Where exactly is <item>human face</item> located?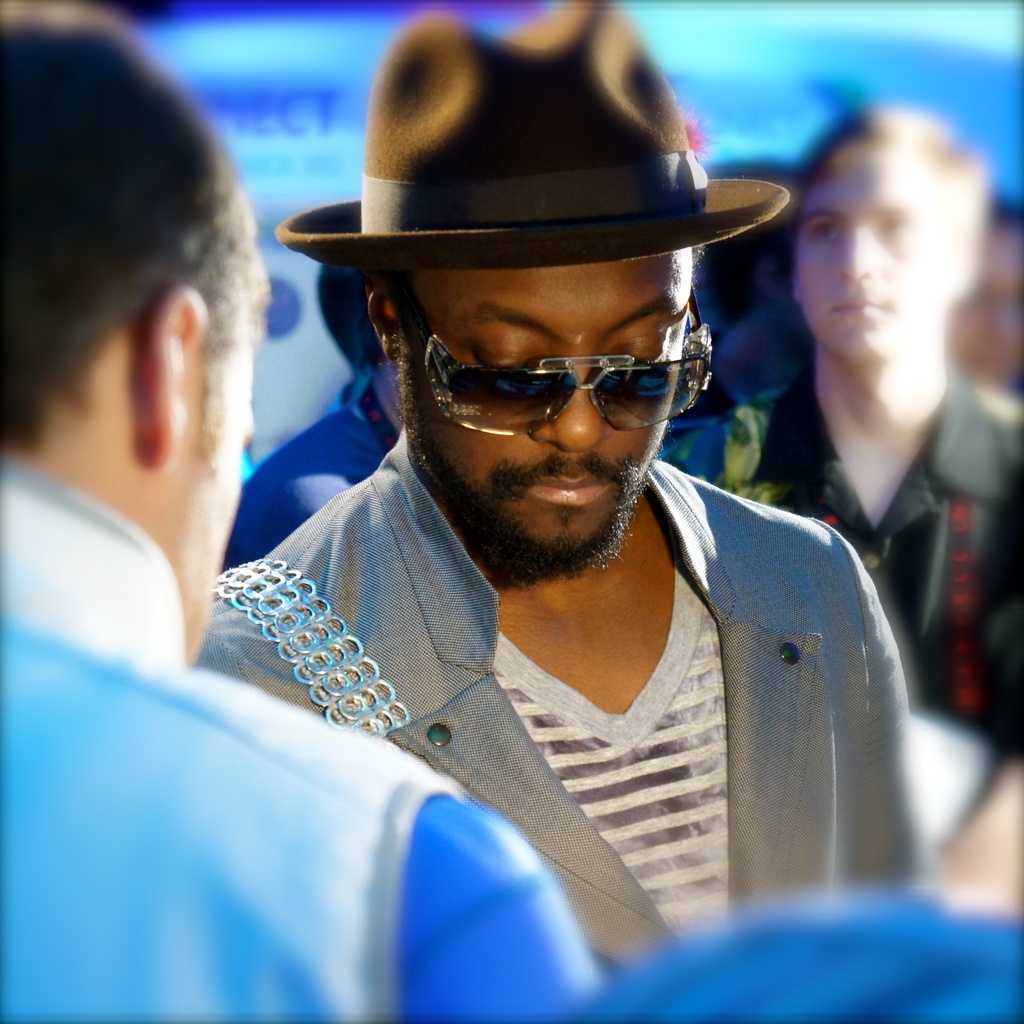
Its bounding box is locate(789, 143, 973, 360).
